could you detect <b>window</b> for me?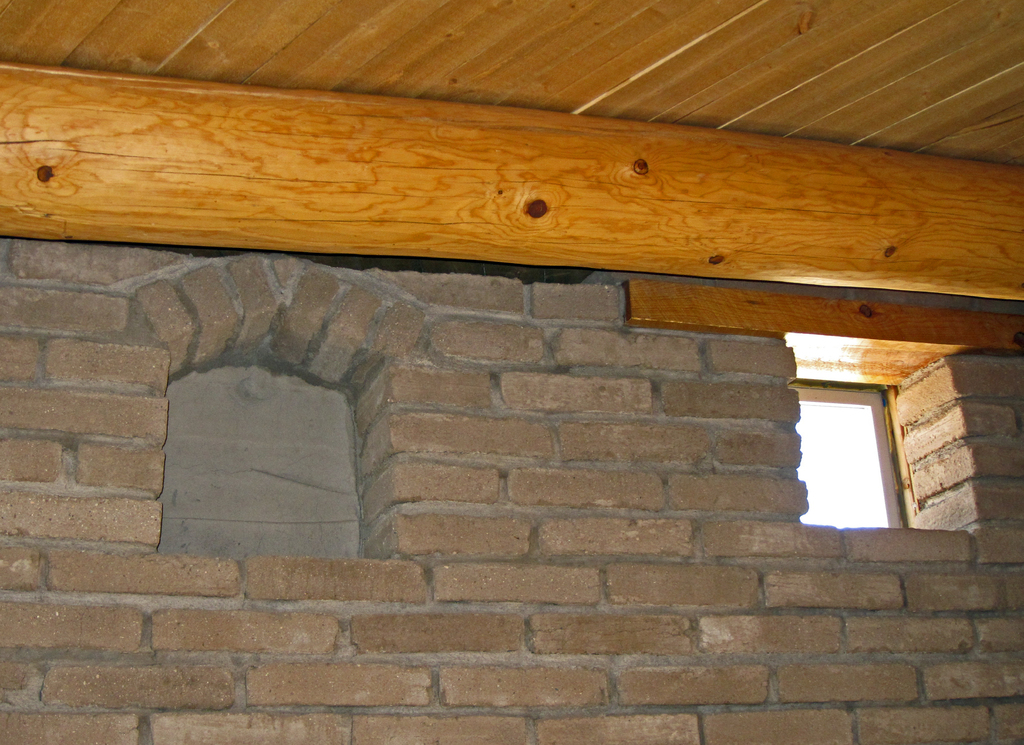
Detection result: {"x1": 813, "y1": 347, "x2": 945, "y2": 531}.
